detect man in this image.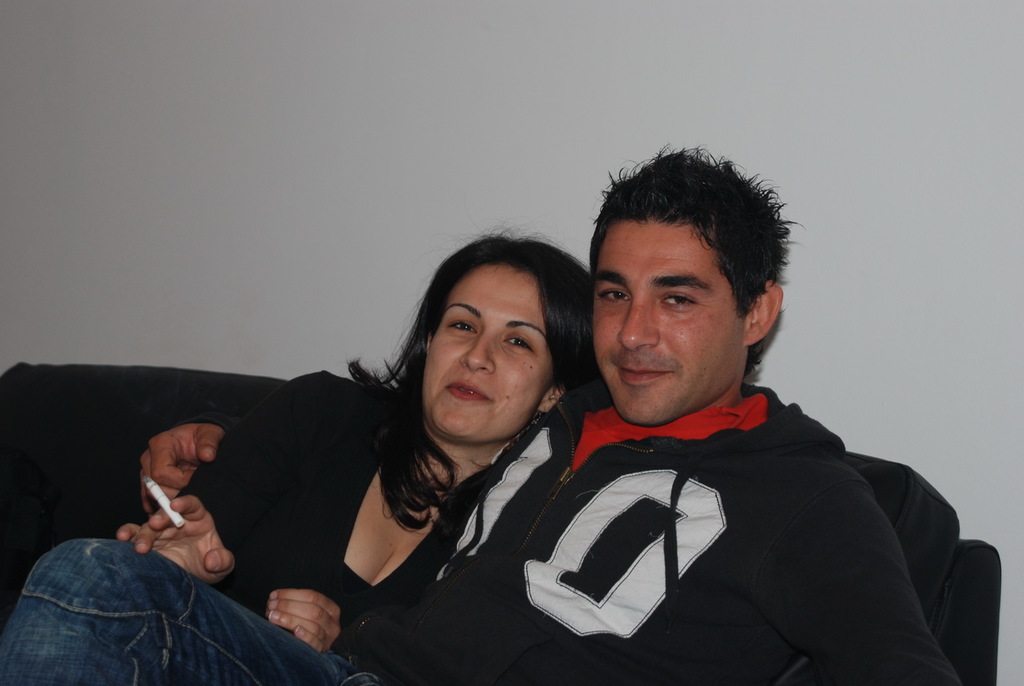
Detection: (x1=135, y1=138, x2=970, y2=685).
